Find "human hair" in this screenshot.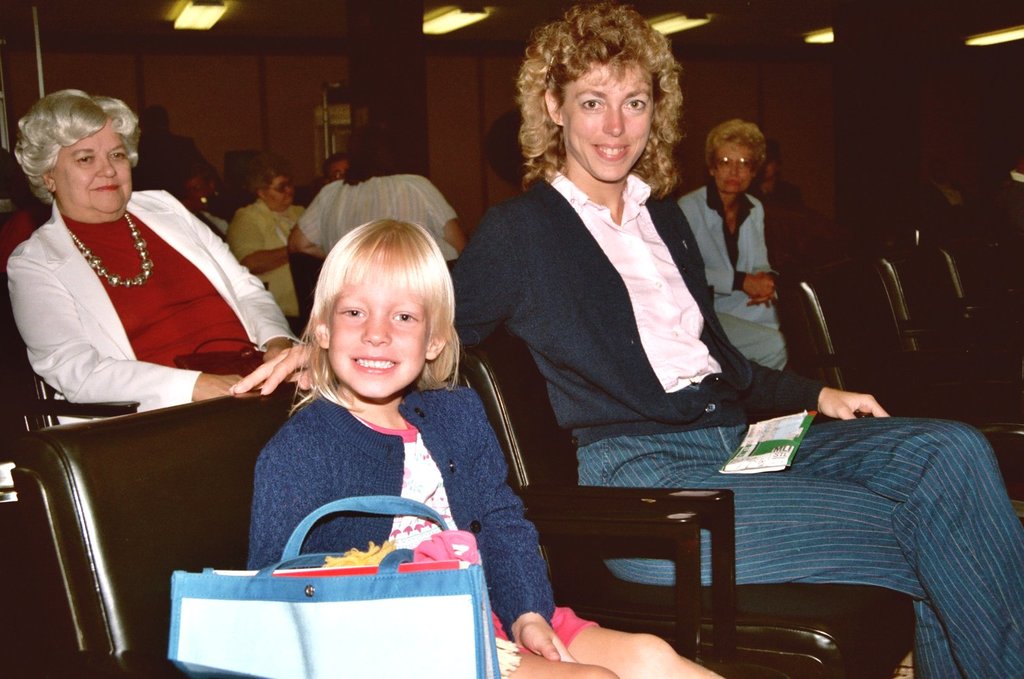
The bounding box for "human hair" is BBox(290, 217, 466, 414).
